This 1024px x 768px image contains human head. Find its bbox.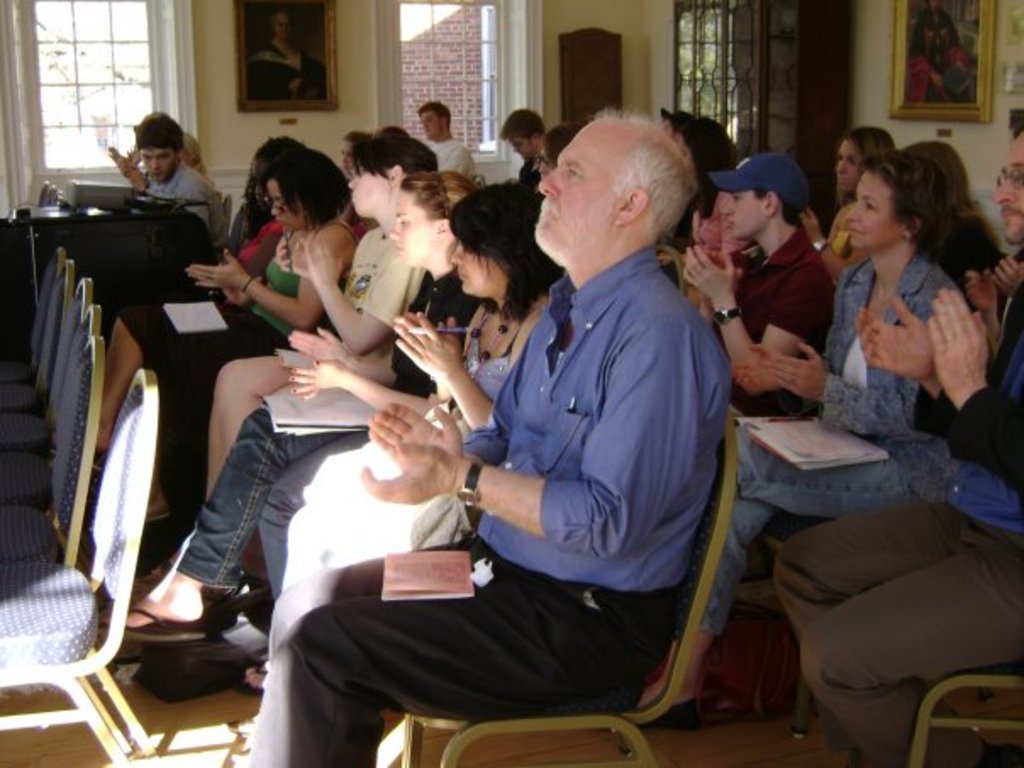
(left=539, top=127, right=566, bottom=176).
